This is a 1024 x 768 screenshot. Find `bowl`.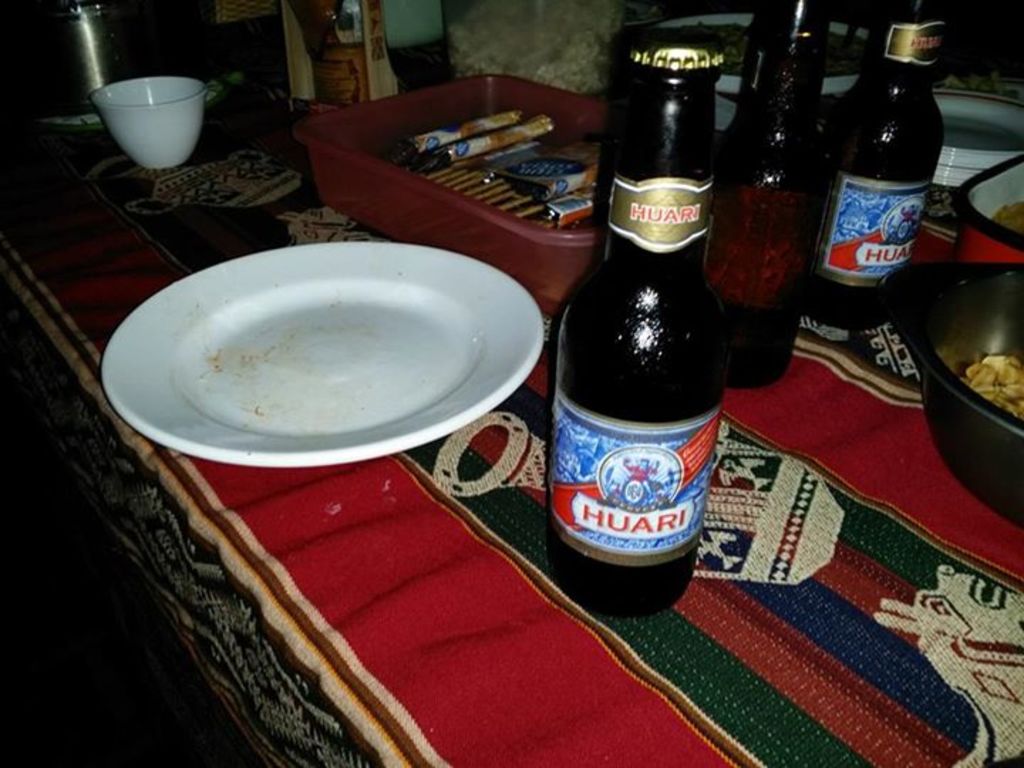
Bounding box: x1=960, y1=156, x2=1020, y2=262.
